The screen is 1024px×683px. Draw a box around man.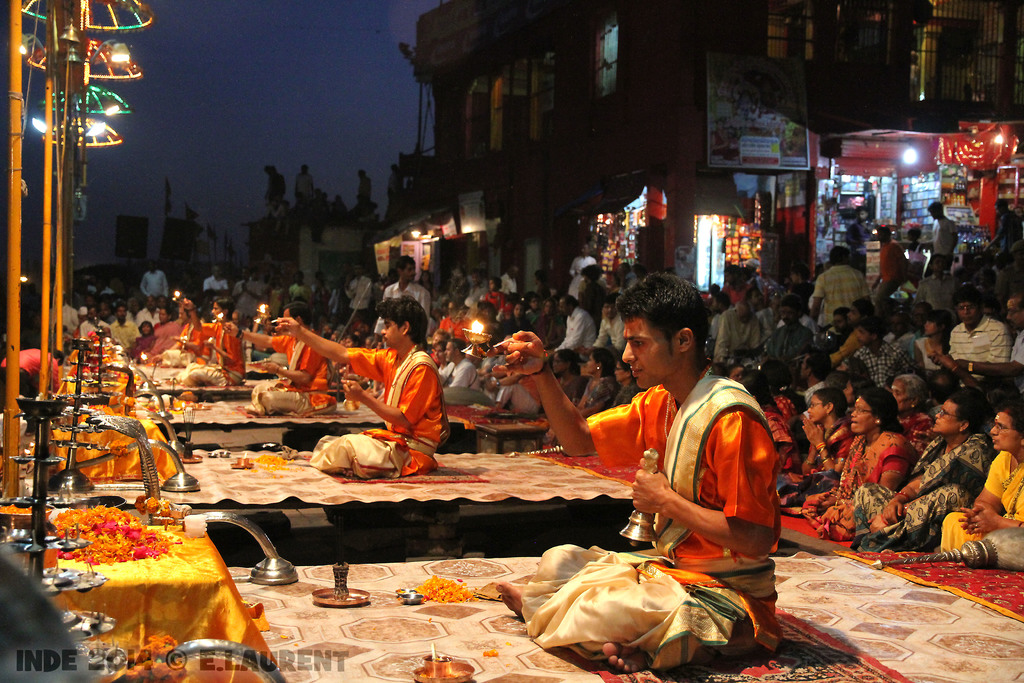
crop(344, 266, 371, 312).
